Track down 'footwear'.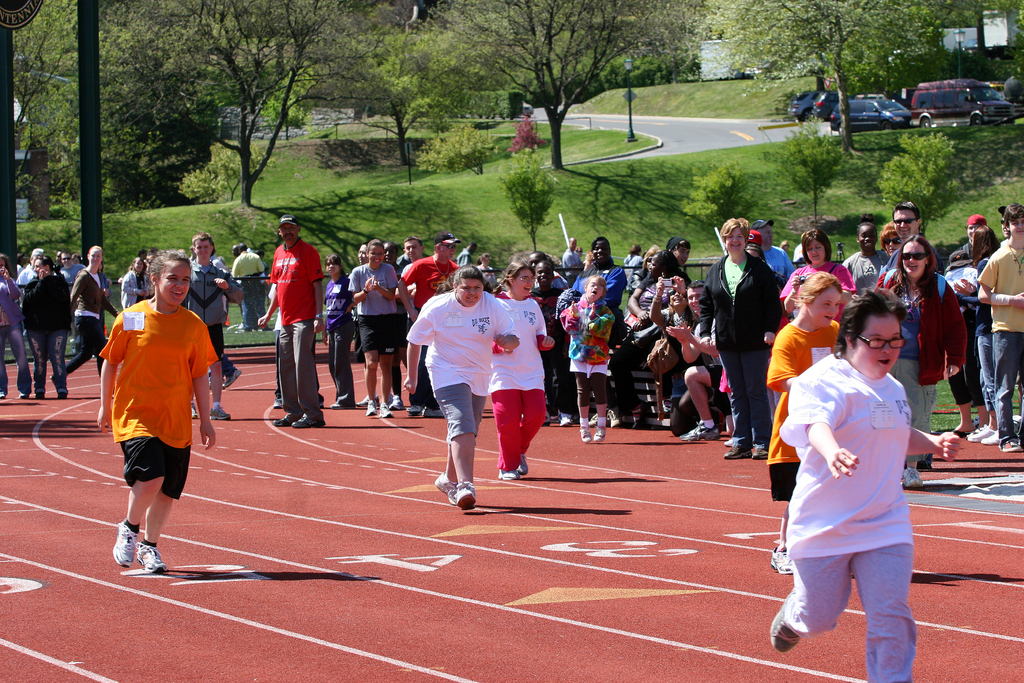
Tracked to bbox=(60, 390, 68, 400).
